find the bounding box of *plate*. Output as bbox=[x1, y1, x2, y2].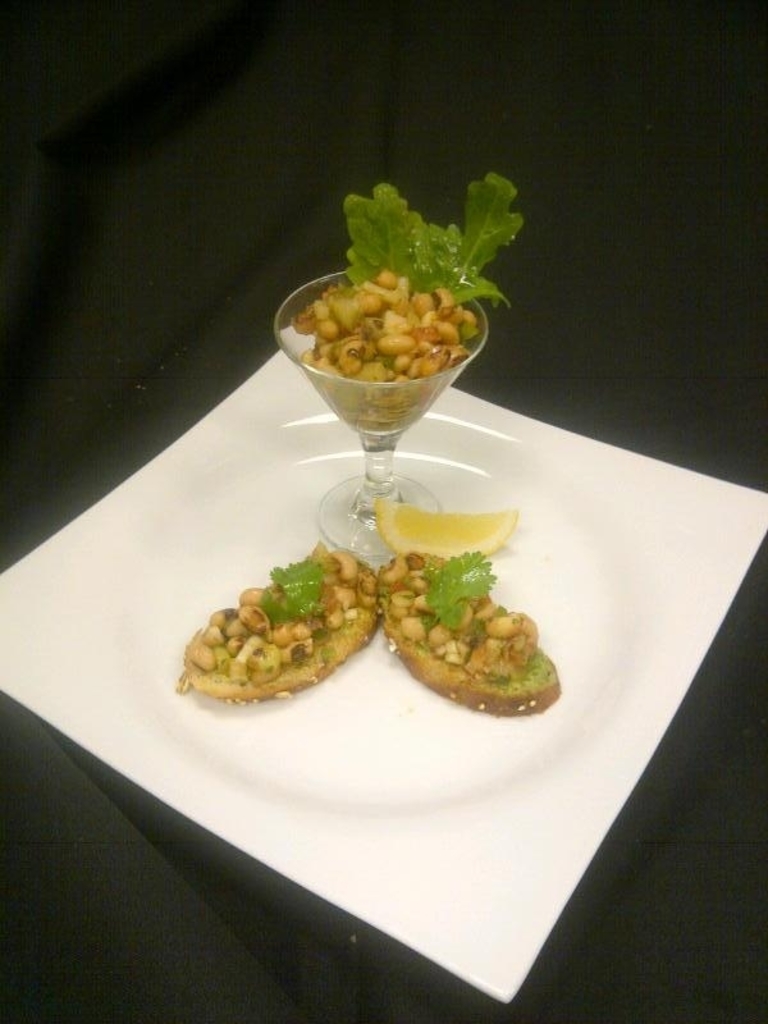
bbox=[5, 338, 767, 1001].
